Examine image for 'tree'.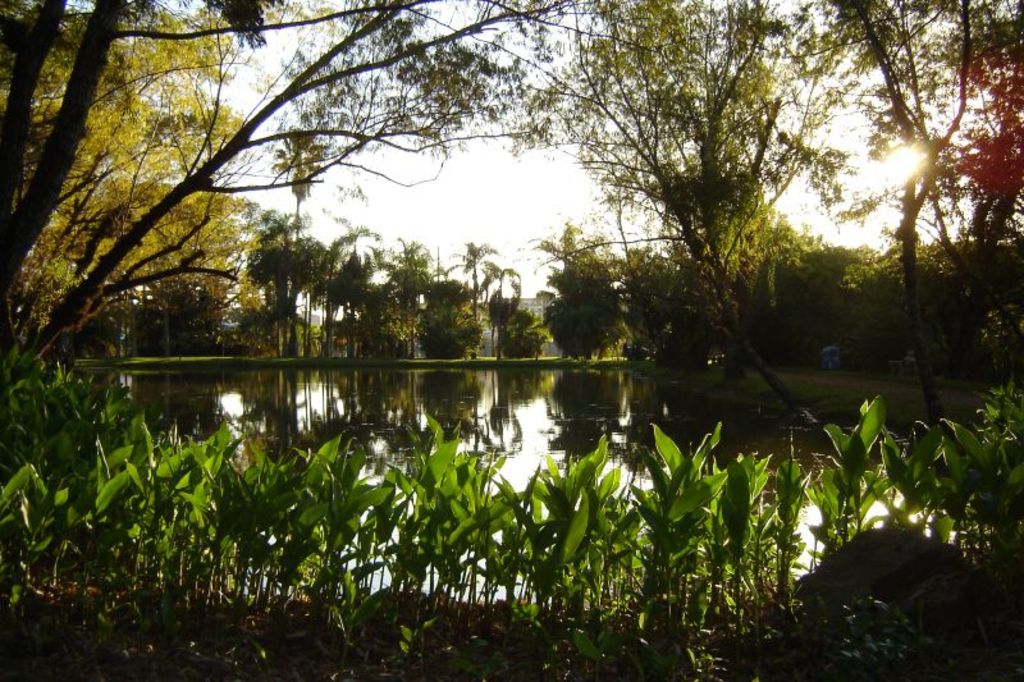
Examination result: left=1, top=0, right=268, bottom=361.
